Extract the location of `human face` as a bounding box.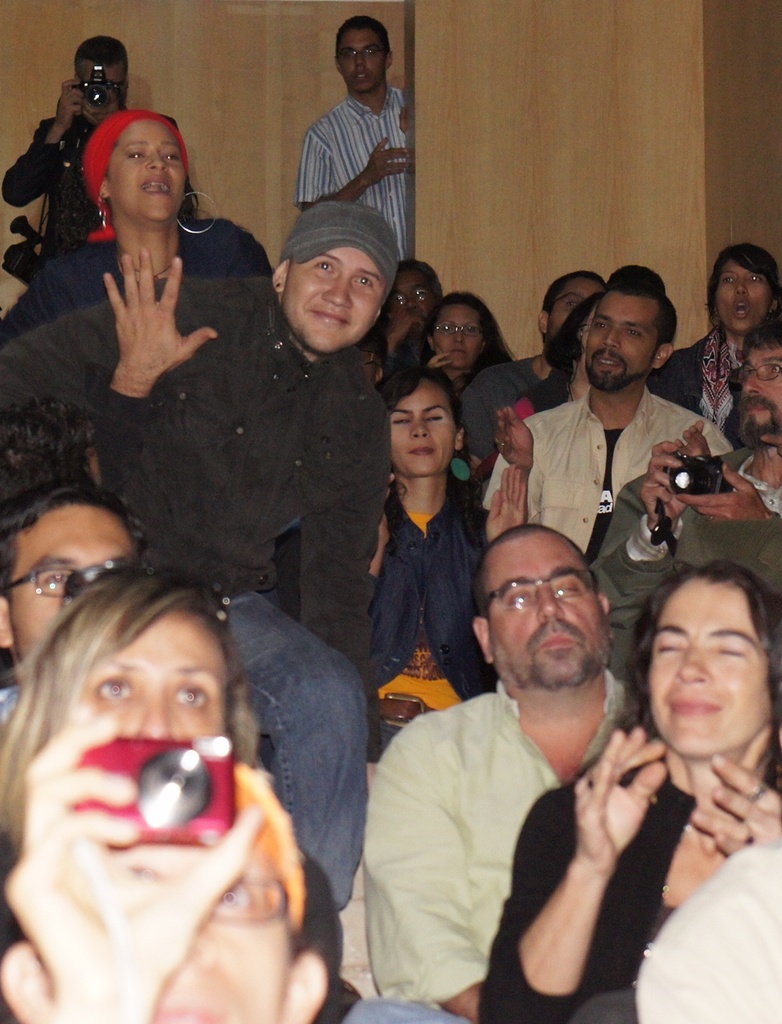
region(437, 304, 486, 373).
